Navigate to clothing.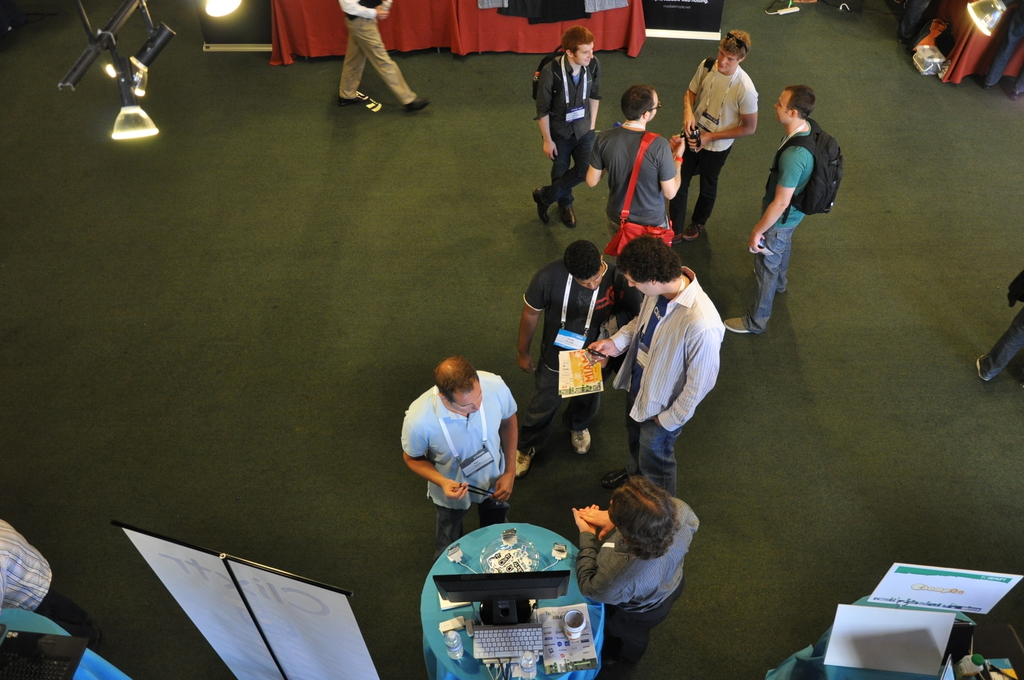
Navigation target: <box>579,498,699,634</box>.
